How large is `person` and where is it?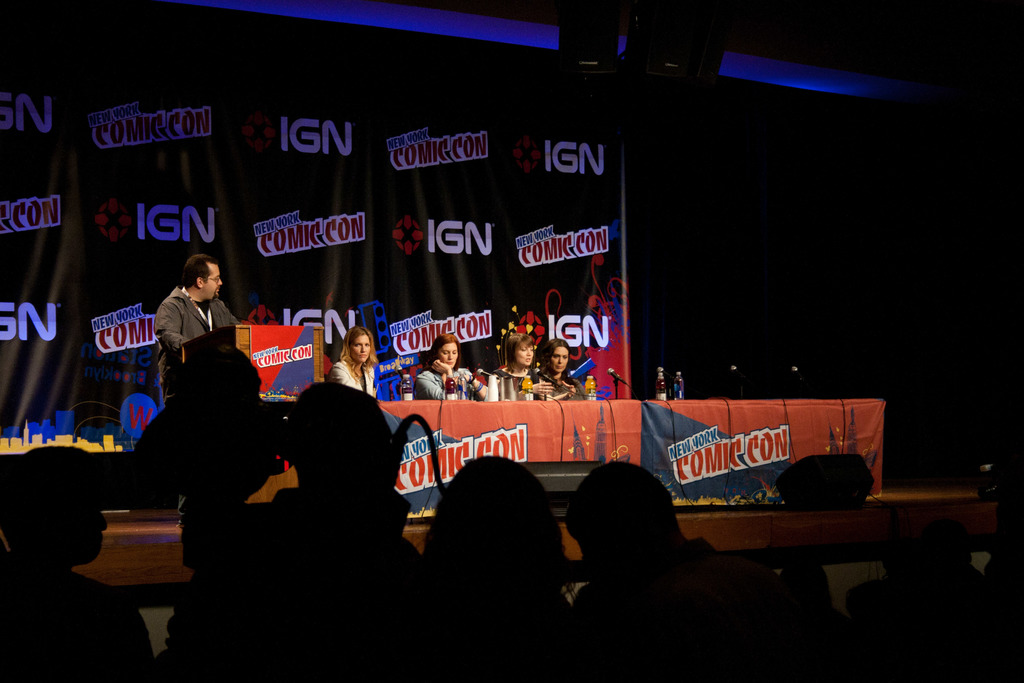
Bounding box: [0, 441, 159, 682].
